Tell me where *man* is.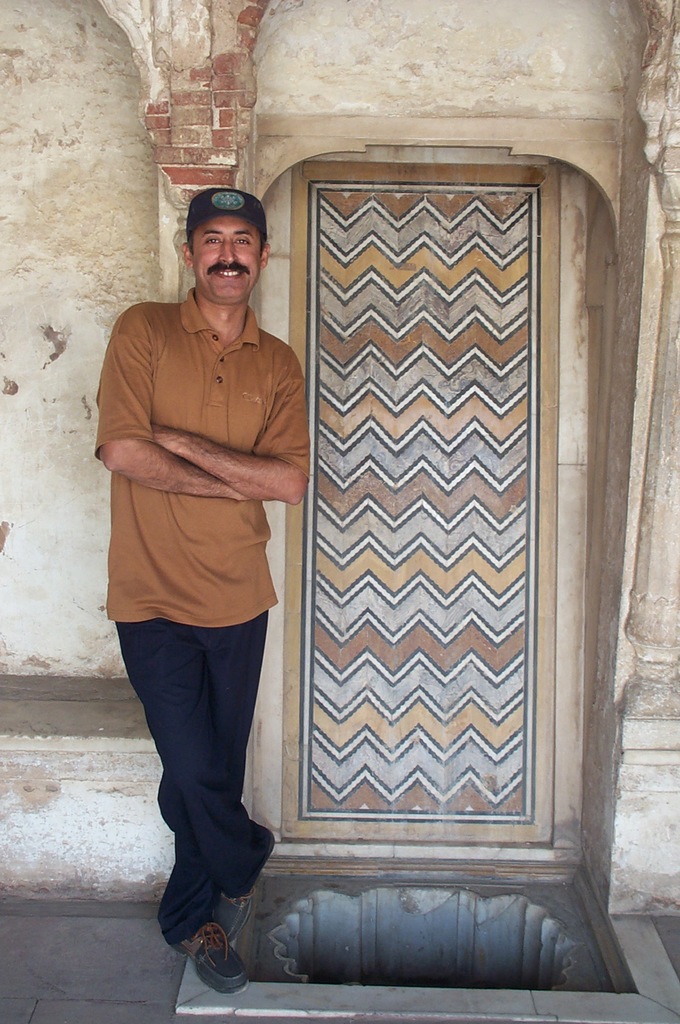
*man* is at (95,157,318,959).
